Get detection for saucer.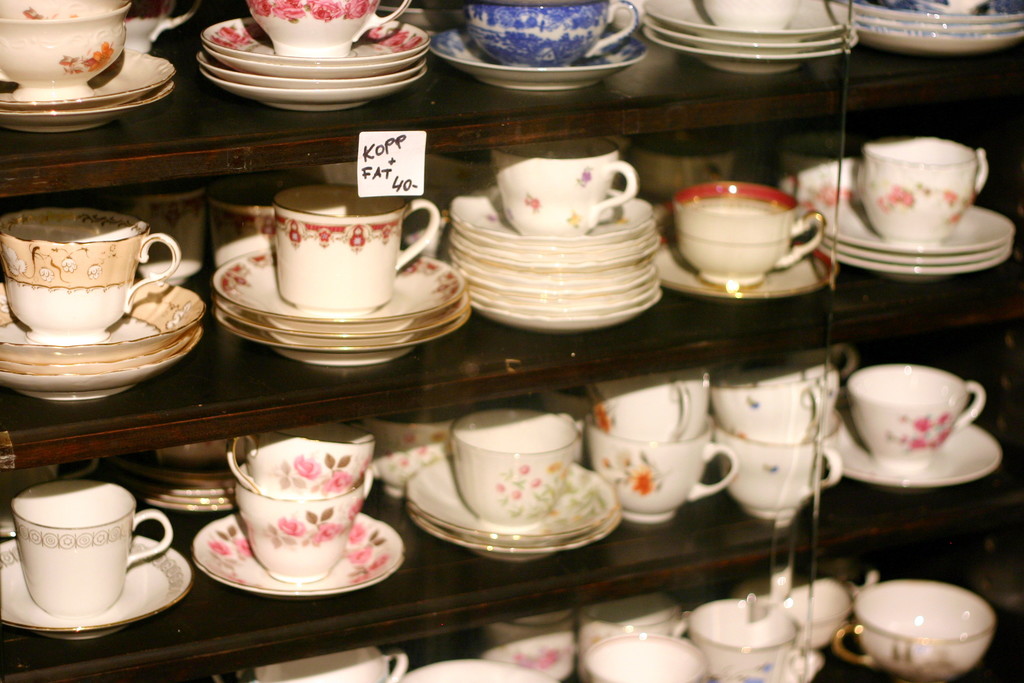
Detection: select_region(0, 81, 174, 131).
